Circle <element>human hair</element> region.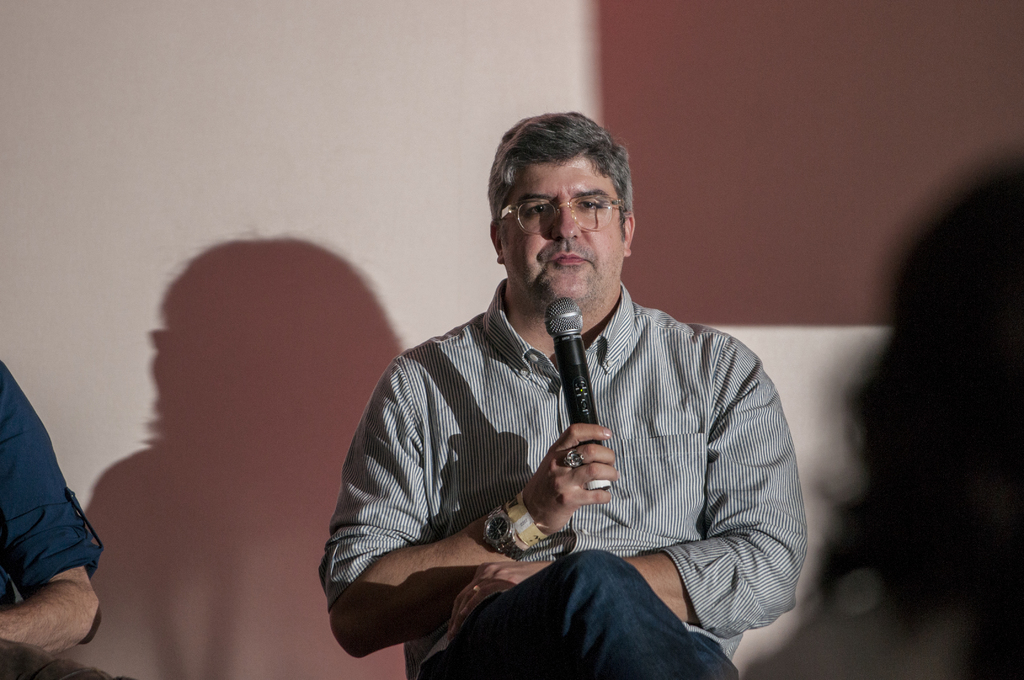
Region: Rect(800, 151, 1023, 679).
